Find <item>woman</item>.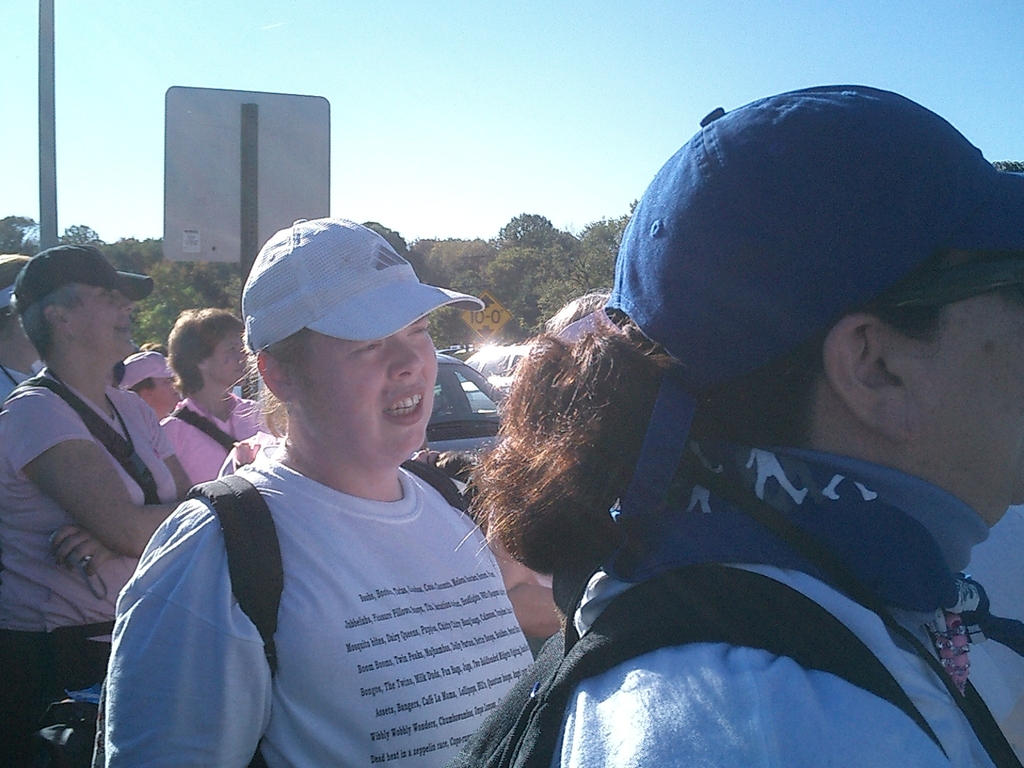
bbox(0, 241, 201, 767).
